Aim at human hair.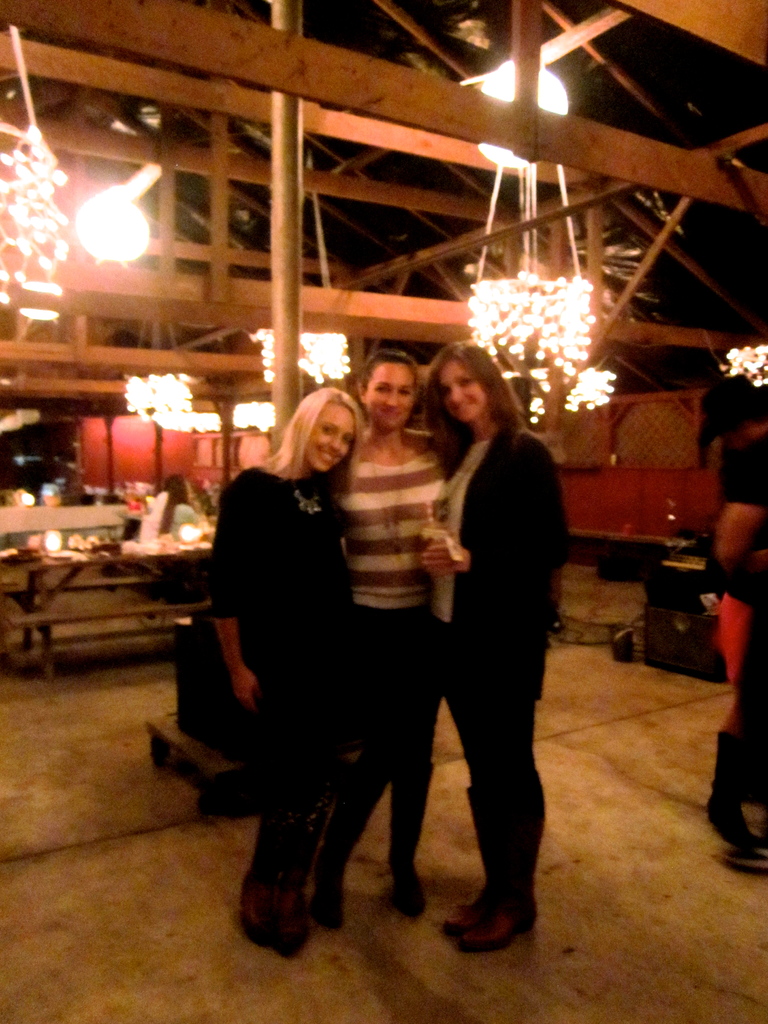
Aimed at x1=346, y1=346, x2=420, y2=402.
